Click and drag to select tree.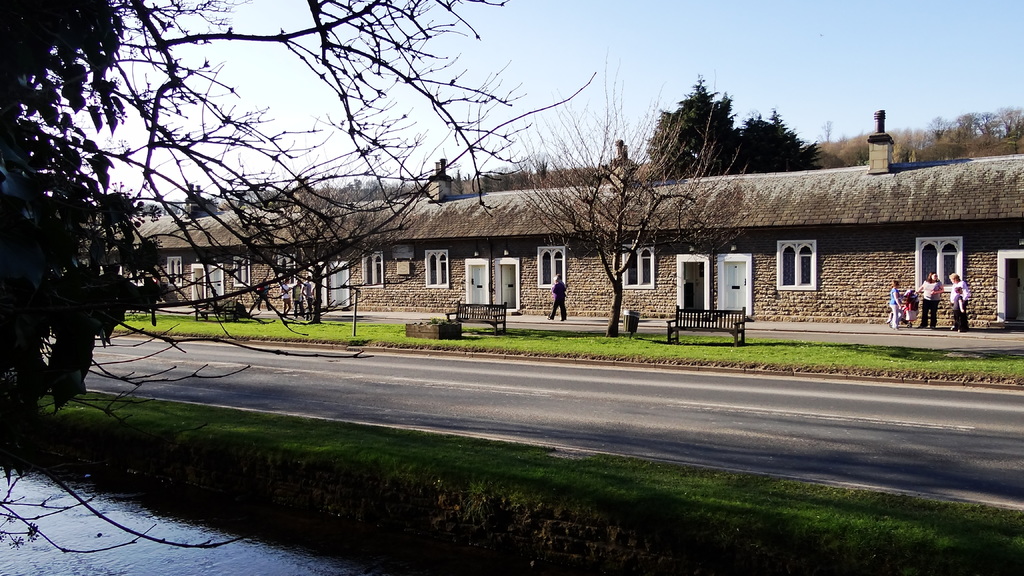
Selection: 750/104/820/167.
